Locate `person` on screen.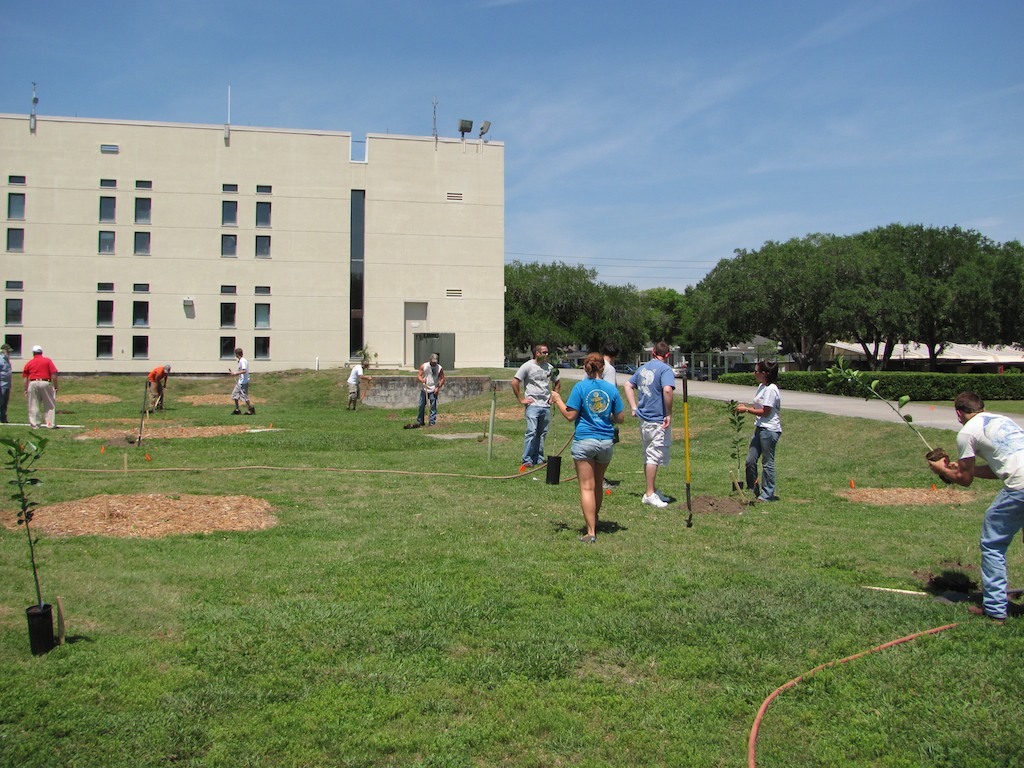
On screen at 928 392 1023 625.
